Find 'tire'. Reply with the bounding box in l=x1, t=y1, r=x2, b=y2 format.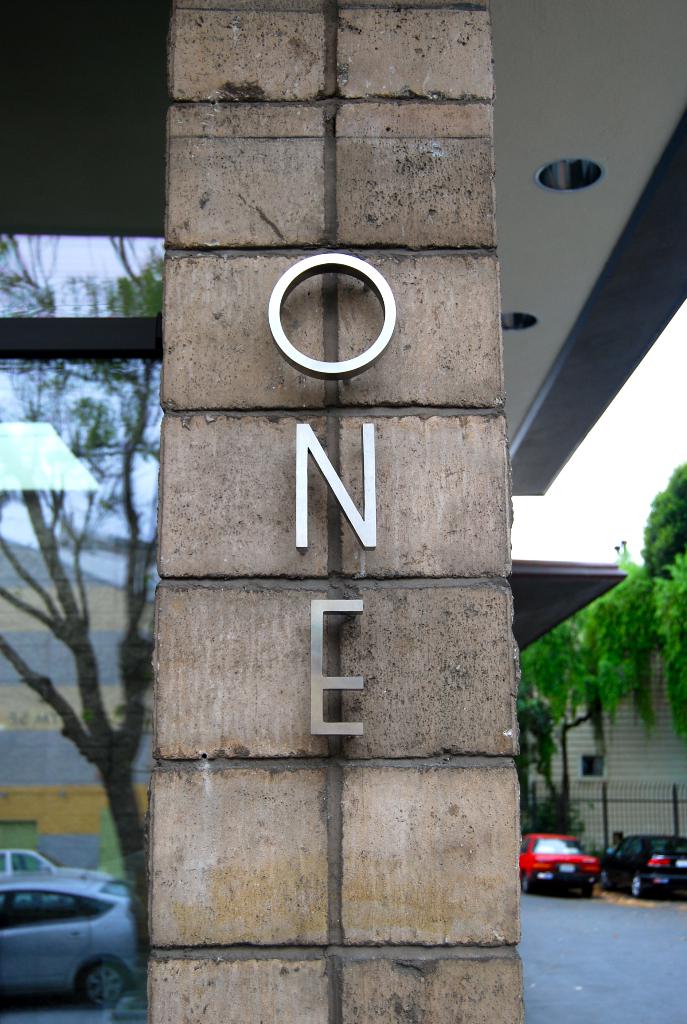
l=583, t=879, r=599, b=897.
